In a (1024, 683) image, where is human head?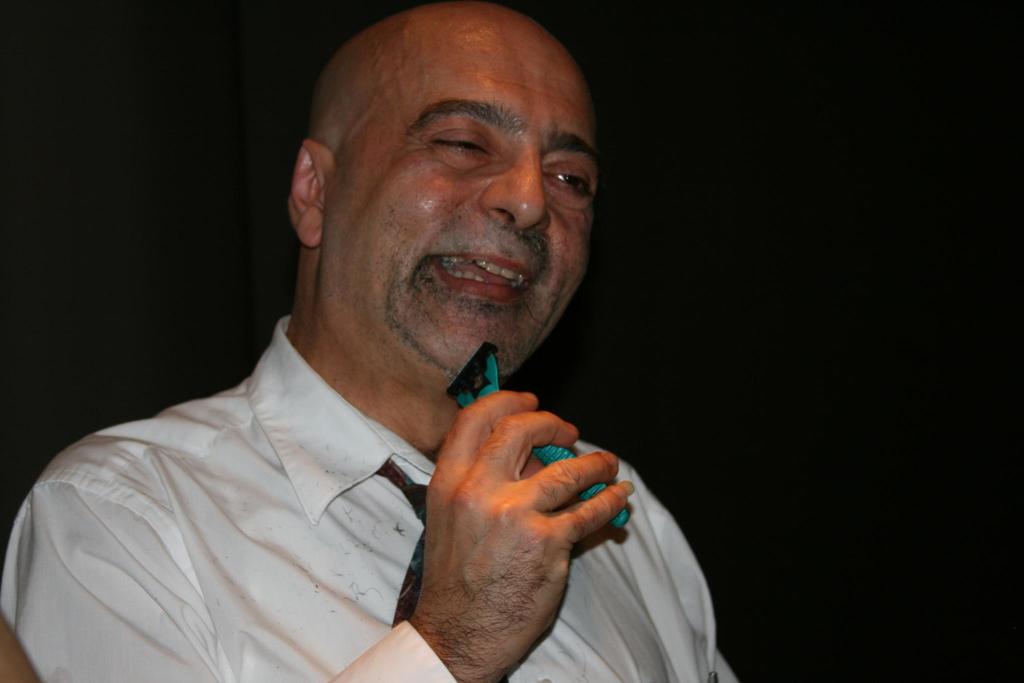
locate(288, 3, 608, 352).
